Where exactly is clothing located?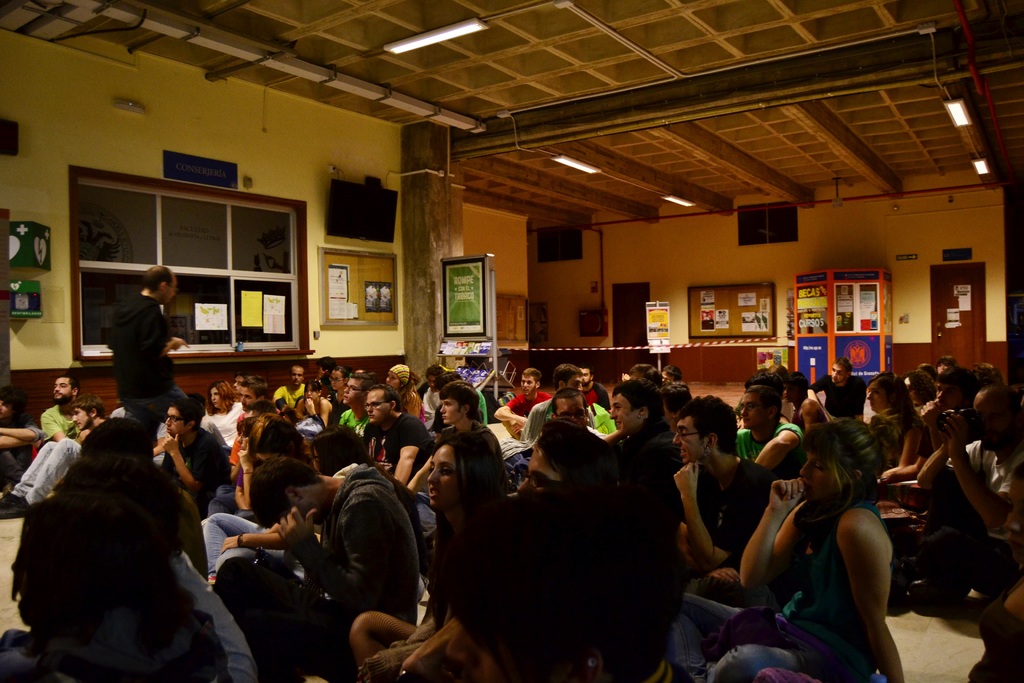
Its bounding box is left=215, top=465, right=417, bottom=664.
